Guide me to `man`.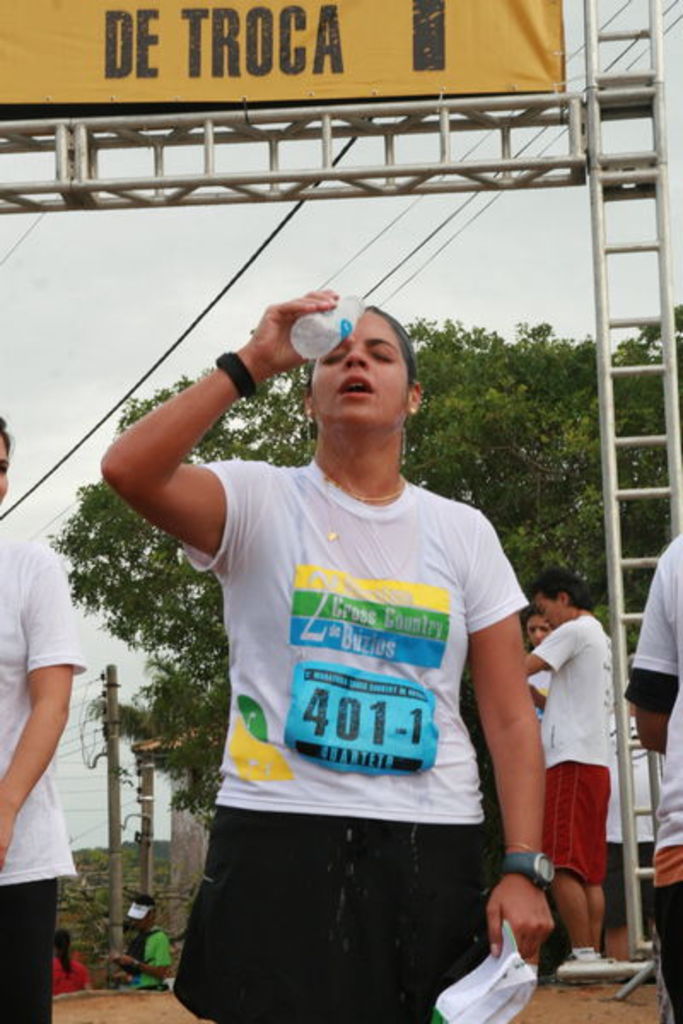
Guidance: pyautogui.locateOnScreen(522, 572, 616, 966).
